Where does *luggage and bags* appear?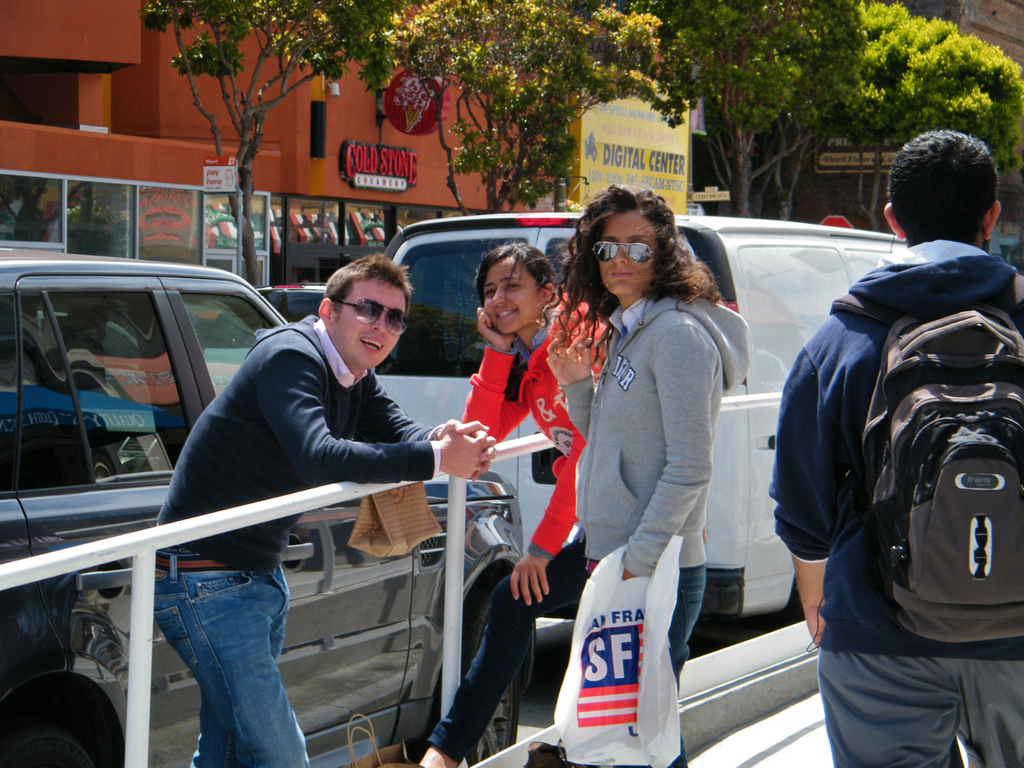
Appears at box=[789, 242, 1009, 719].
